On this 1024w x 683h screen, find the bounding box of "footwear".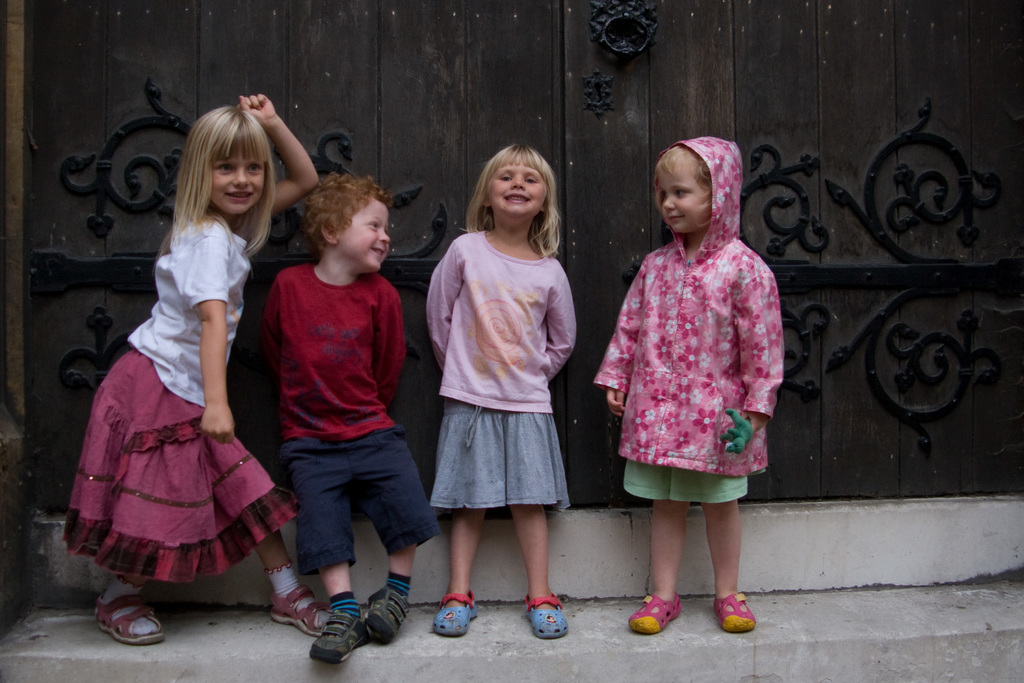
Bounding box: l=268, t=587, r=333, b=632.
